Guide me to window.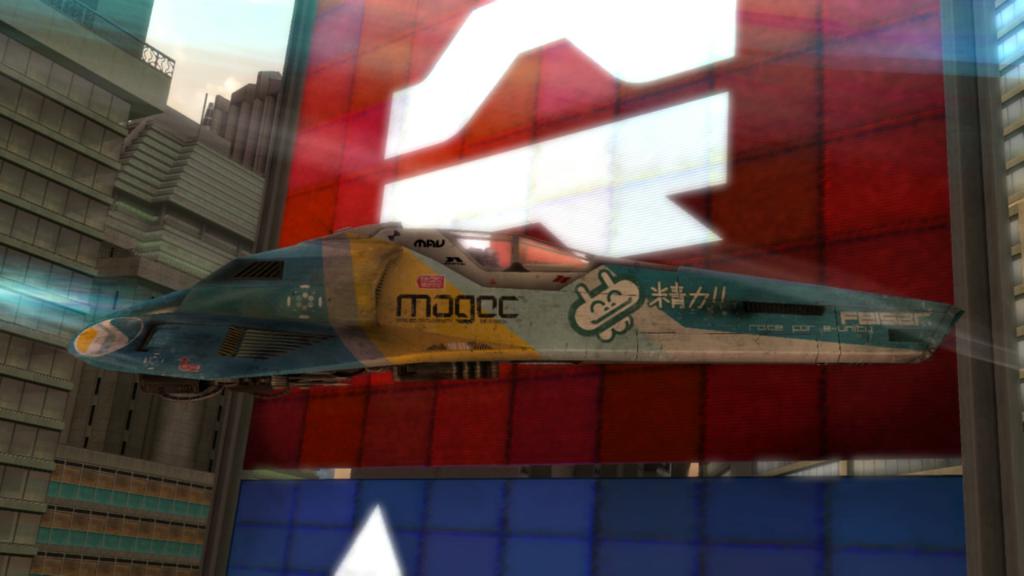
Guidance: BBox(1010, 254, 1023, 282).
